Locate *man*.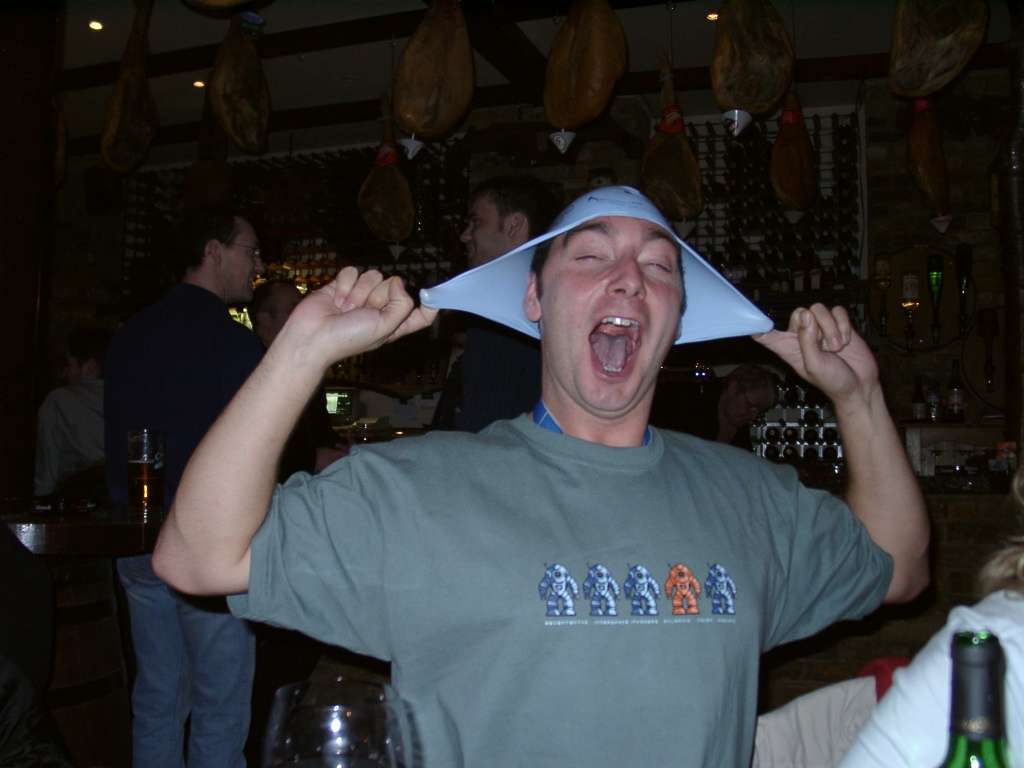
Bounding box: crop(246, 277, 331, 431).
